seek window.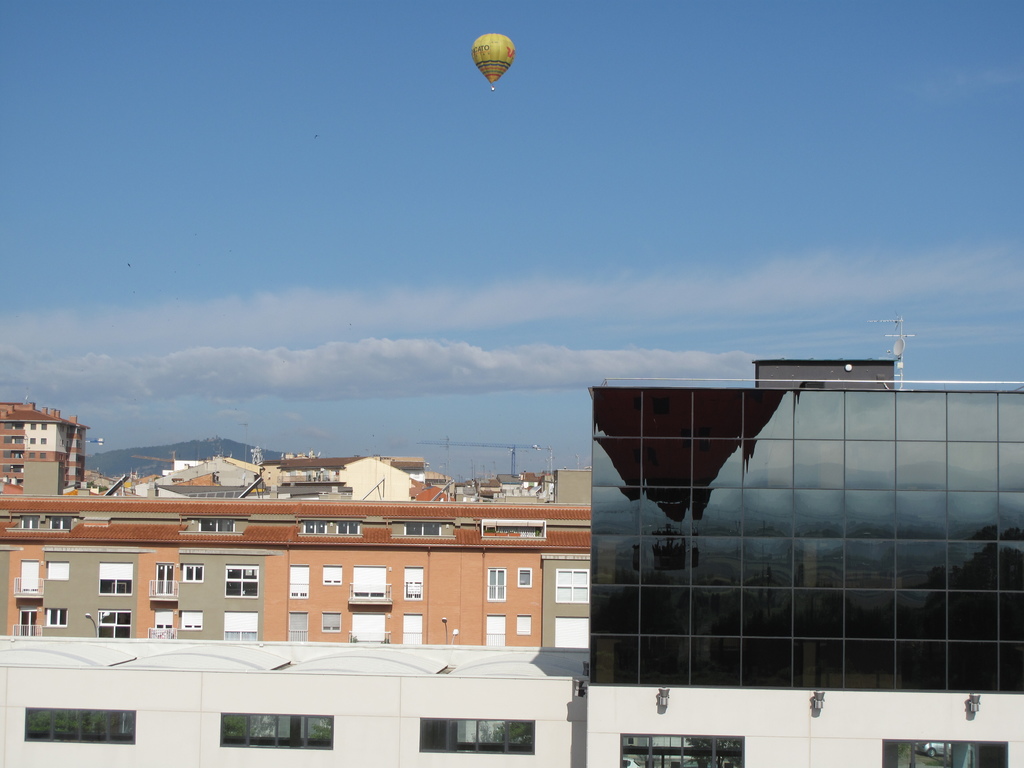
x1=152, y1=611, x2=173, y2=637.
